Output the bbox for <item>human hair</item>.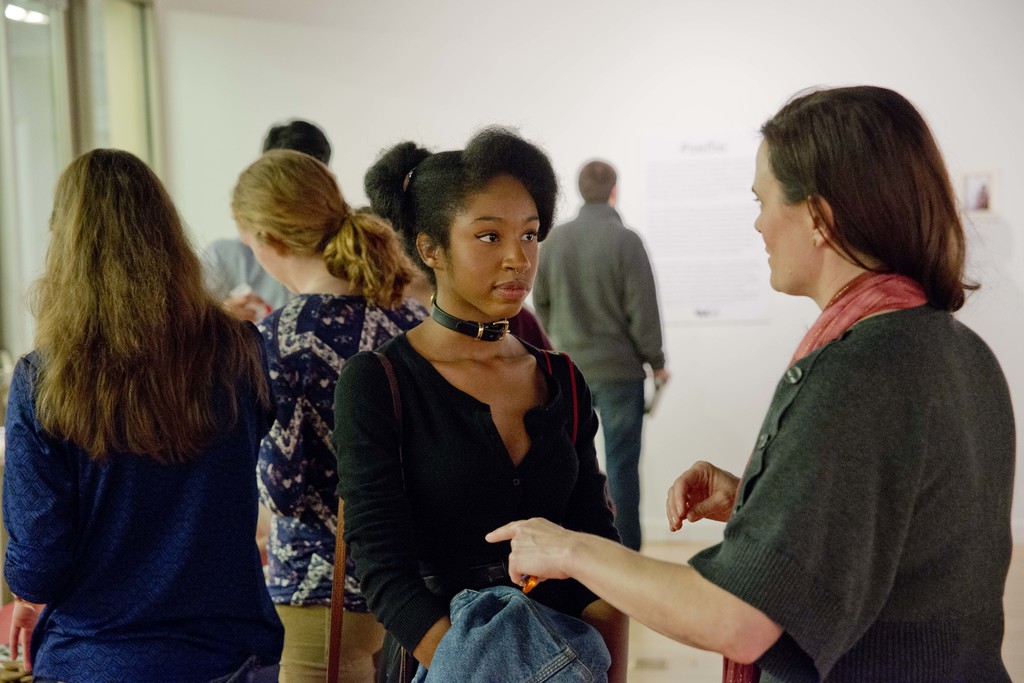
<box>761,86,986,315</box>.
